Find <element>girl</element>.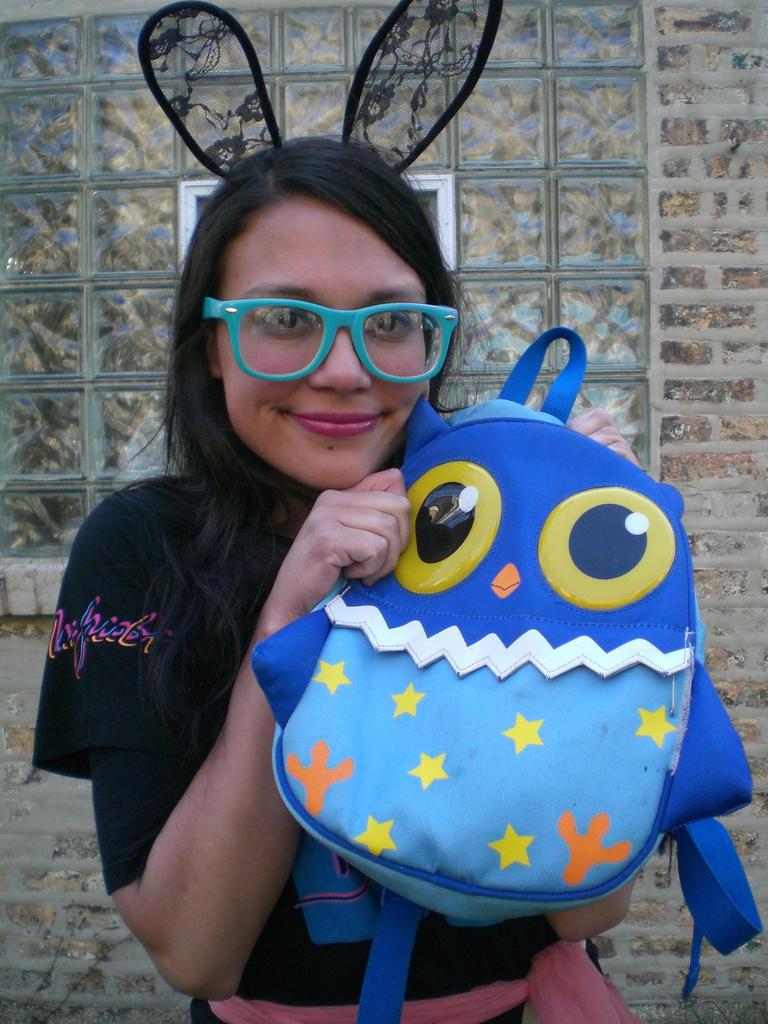
[left=28, top=0, right=641, bottom=1023].
